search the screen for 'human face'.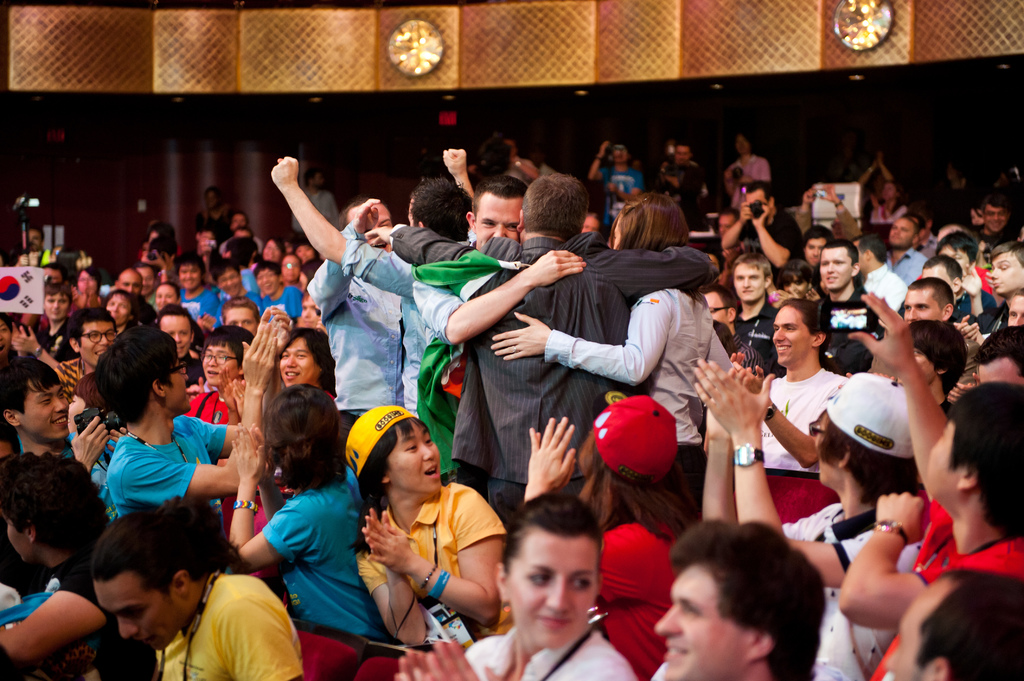
Found at detection(820, 248, 851, 291).
